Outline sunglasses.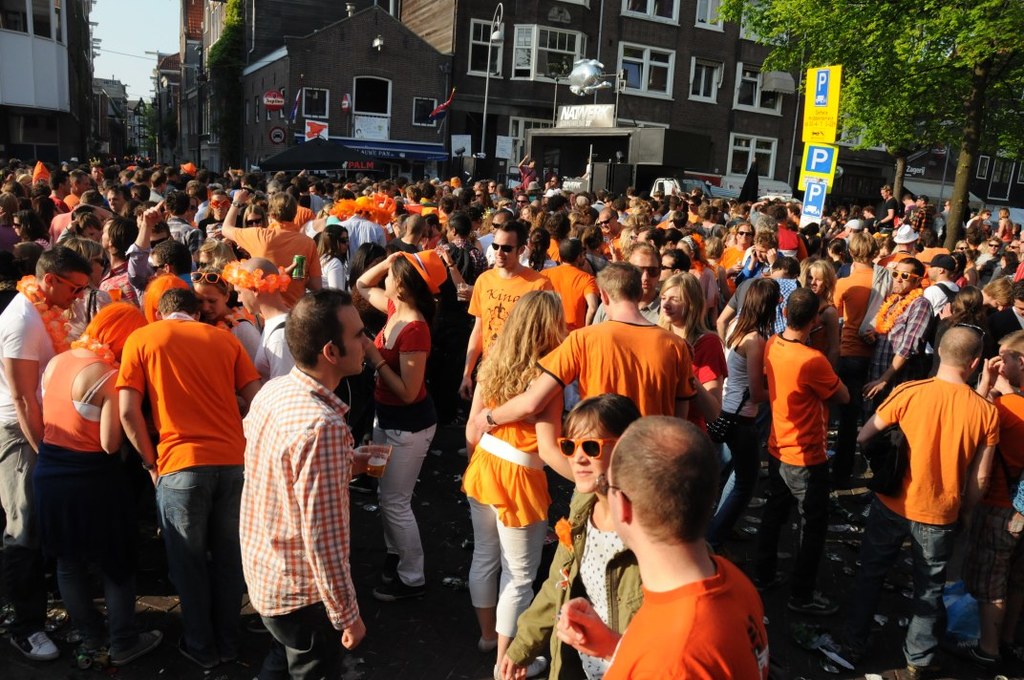
Outline: left=336, top=234, right=351, bottom=241.
